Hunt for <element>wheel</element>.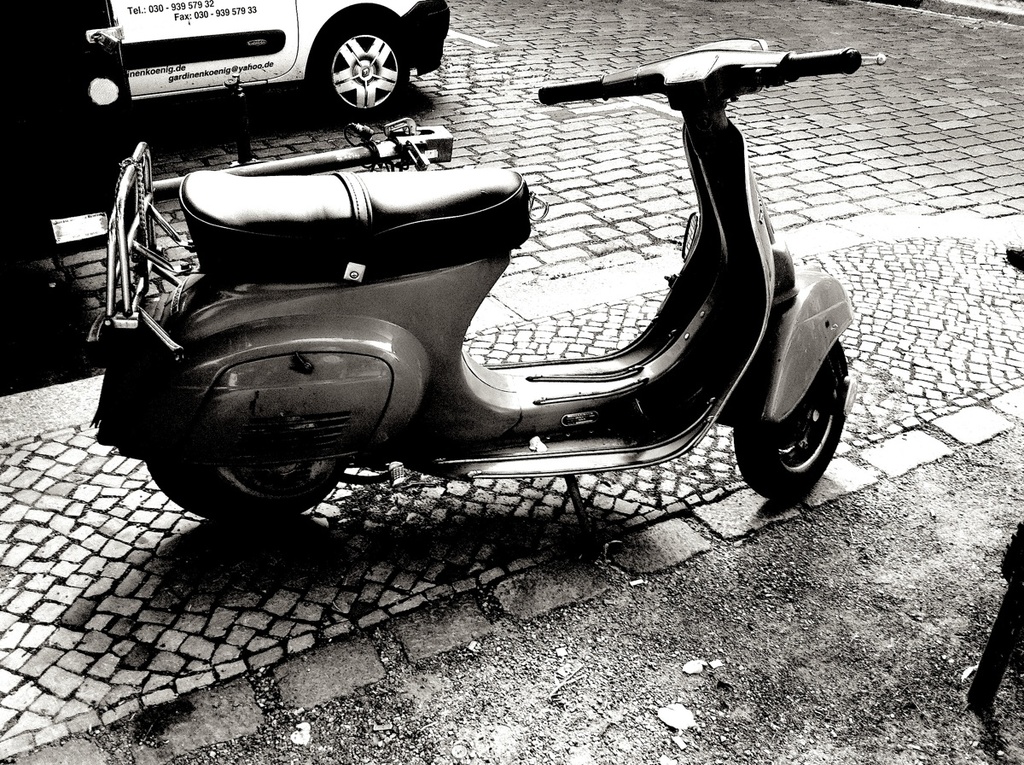
Hunted down at locate(741, 307, 847, 505).
